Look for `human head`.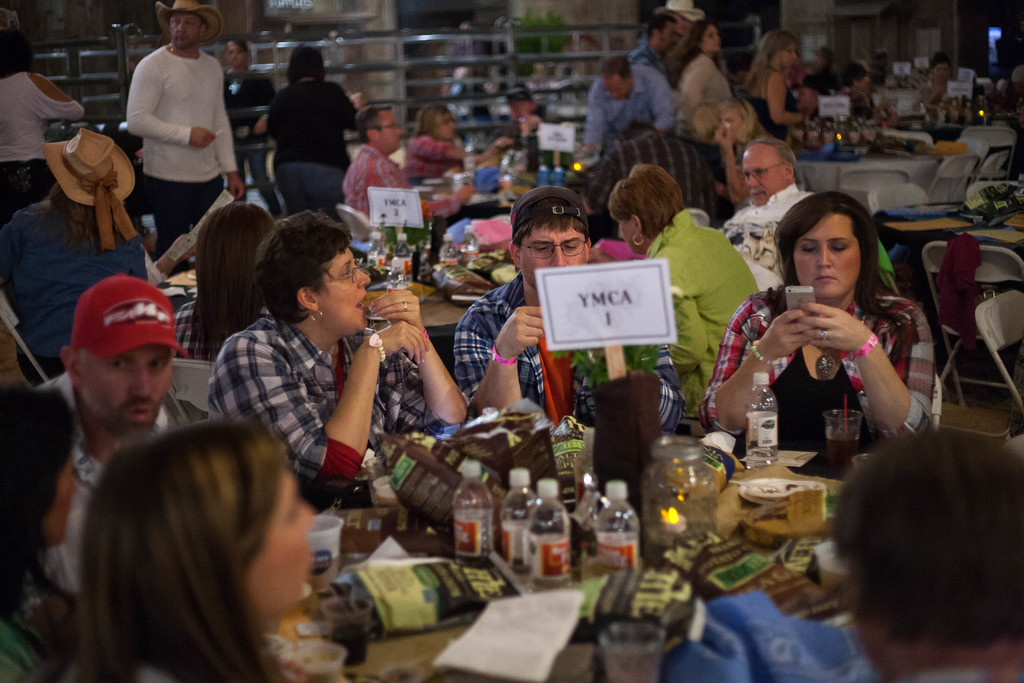
Found: crop(283, 42, 328, 86).
